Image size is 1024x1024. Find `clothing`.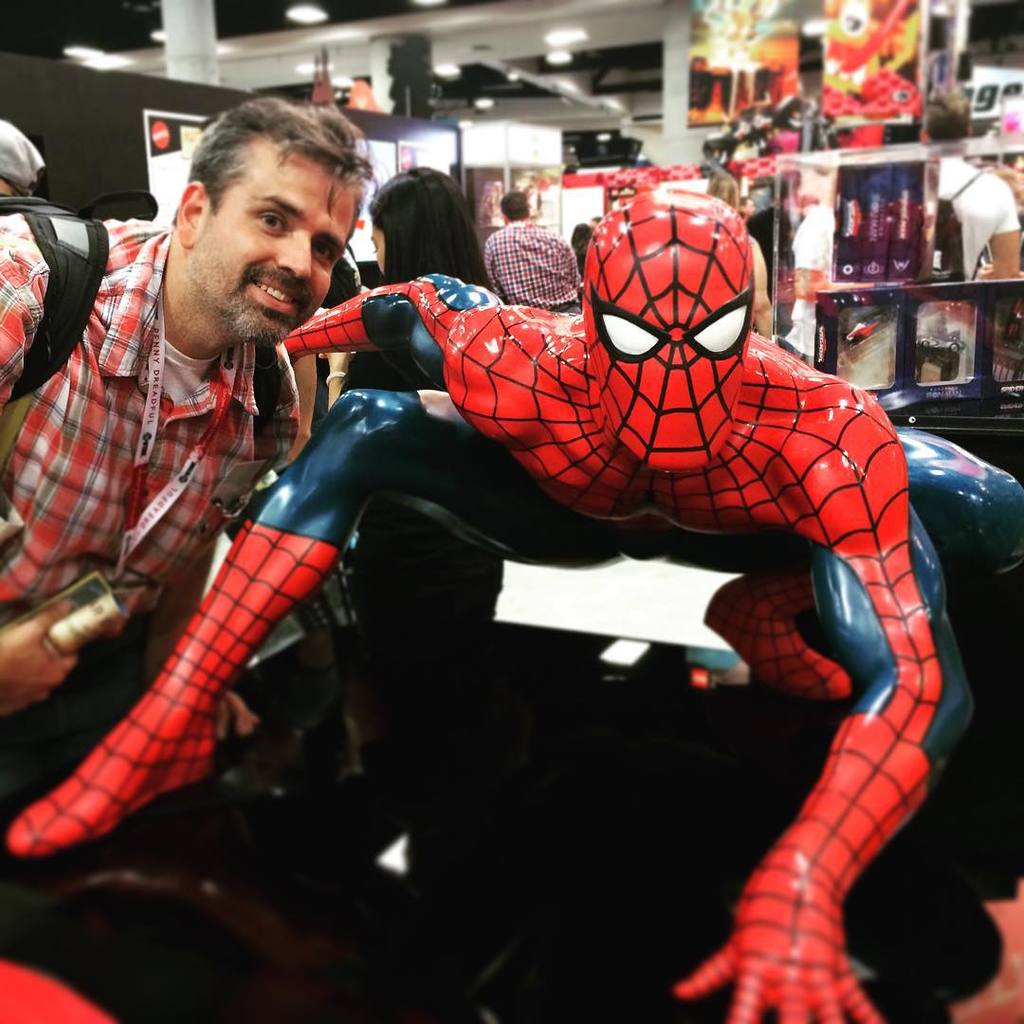
box(787, 204, 838, 361).
